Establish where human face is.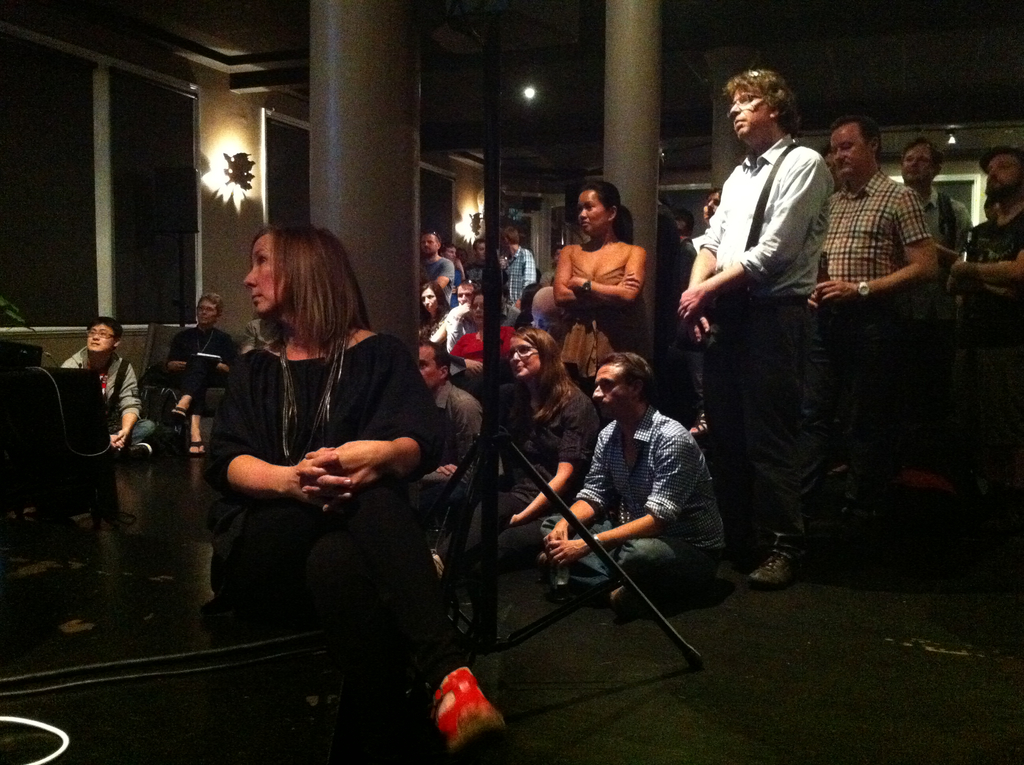
Established at locate(729, 94, 769, 139).
